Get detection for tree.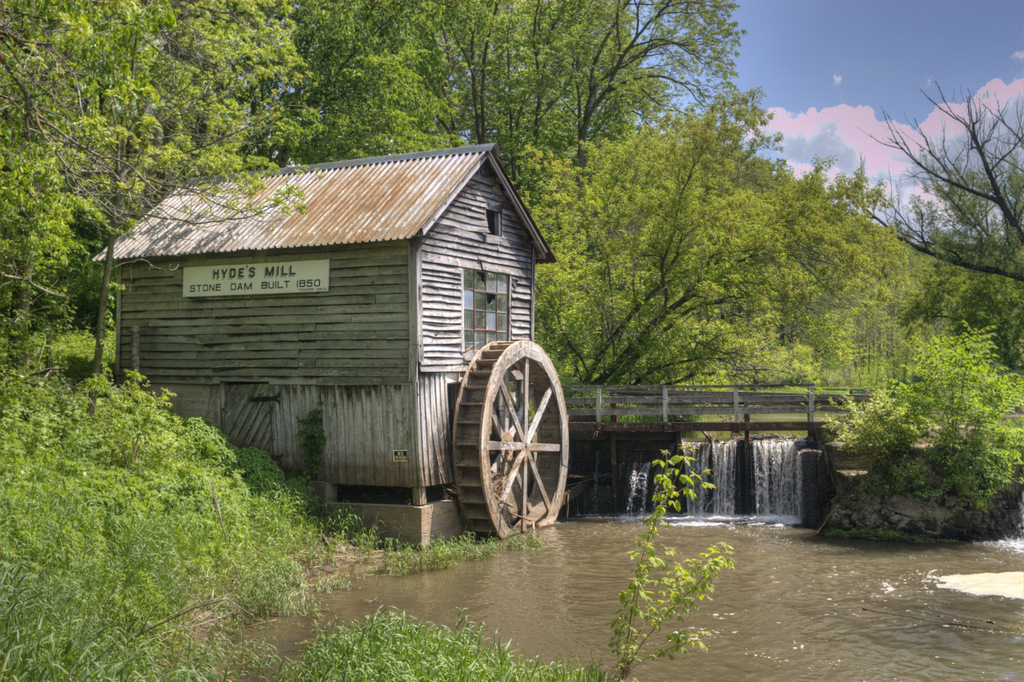
Detection: detection(830, 317, 1022, 512).
